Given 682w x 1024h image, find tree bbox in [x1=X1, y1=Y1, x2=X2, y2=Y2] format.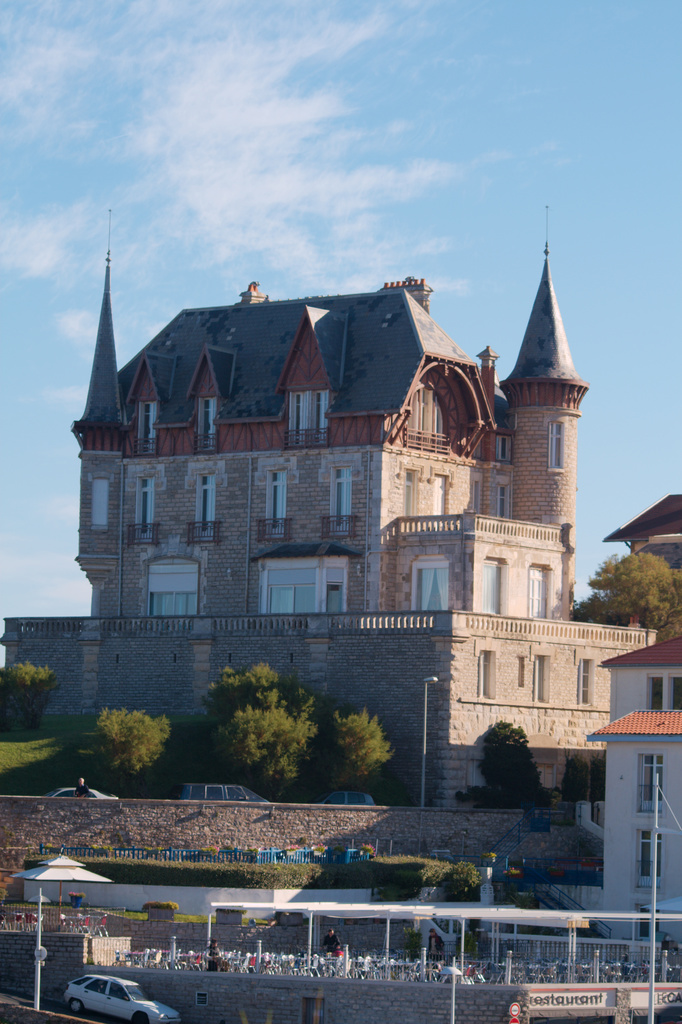
[x1=0, y1=660, x2=56, y2=727].
